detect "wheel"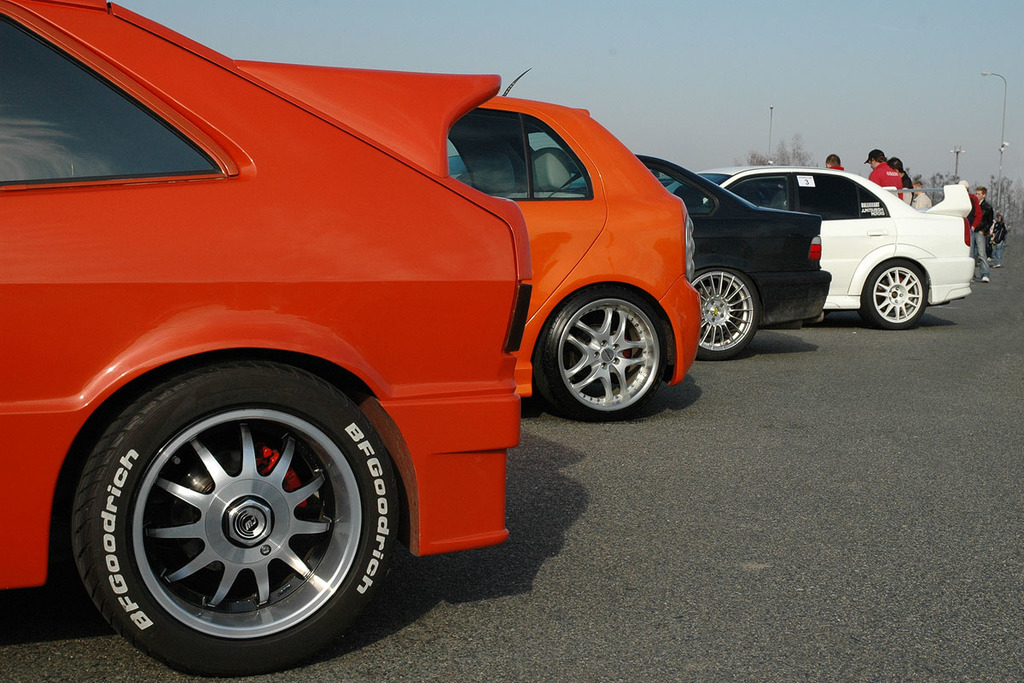
(x1=688, y1=267, x2=758, y2=359)
